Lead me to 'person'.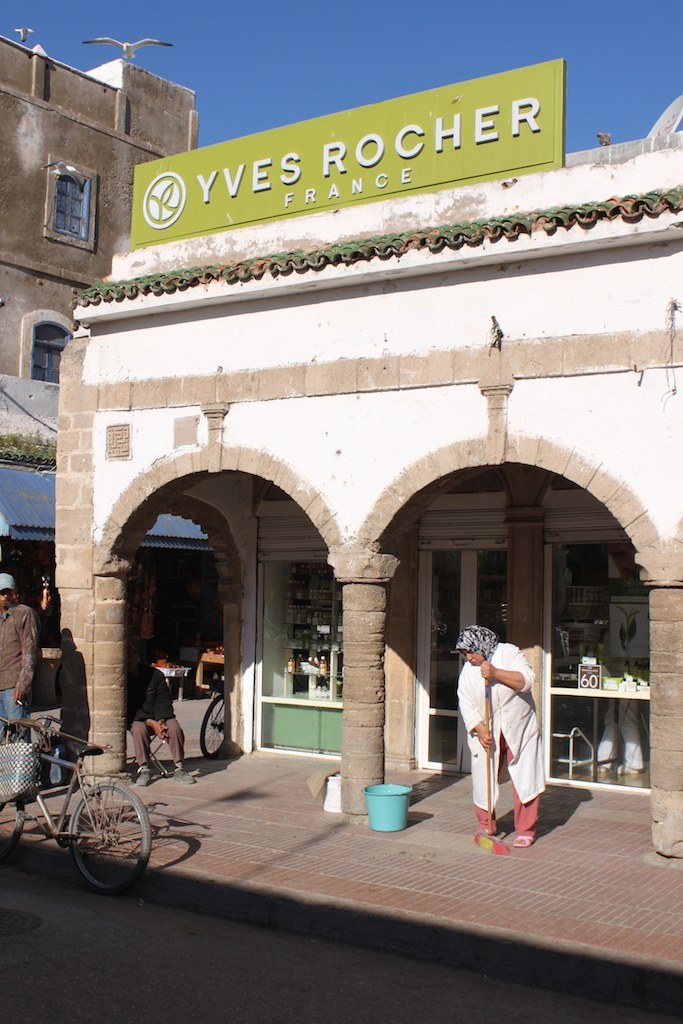
Lead to [left=584, top=682, right=651, bottom=780].
